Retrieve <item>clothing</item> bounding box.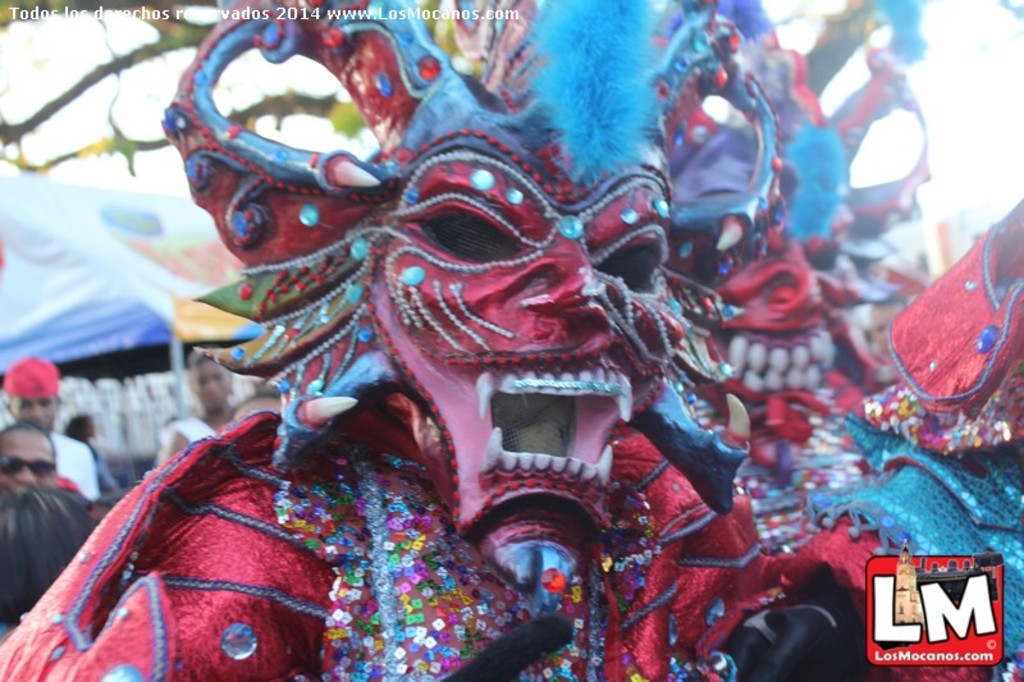
Bounding box: bbox=[0, 429, 60, 511].
